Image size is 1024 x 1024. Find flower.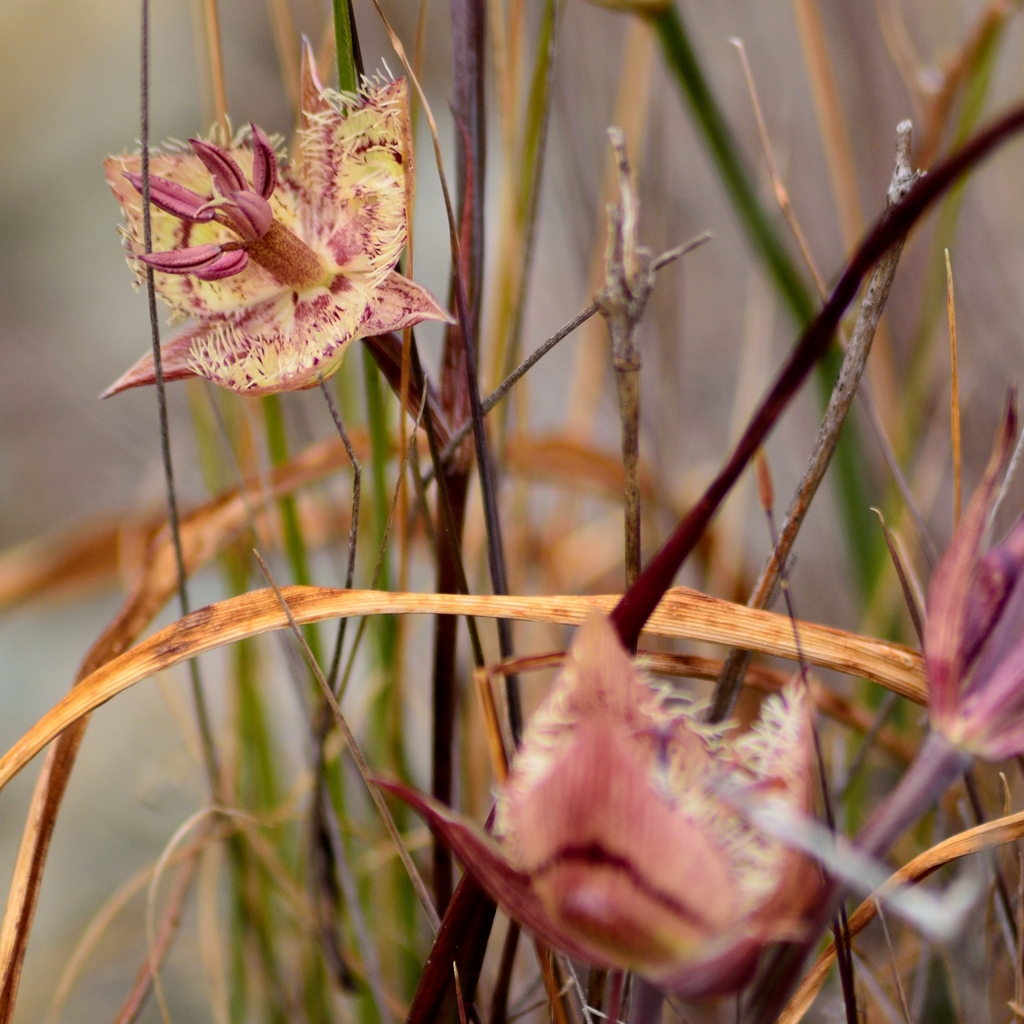
110:67:437:393.
